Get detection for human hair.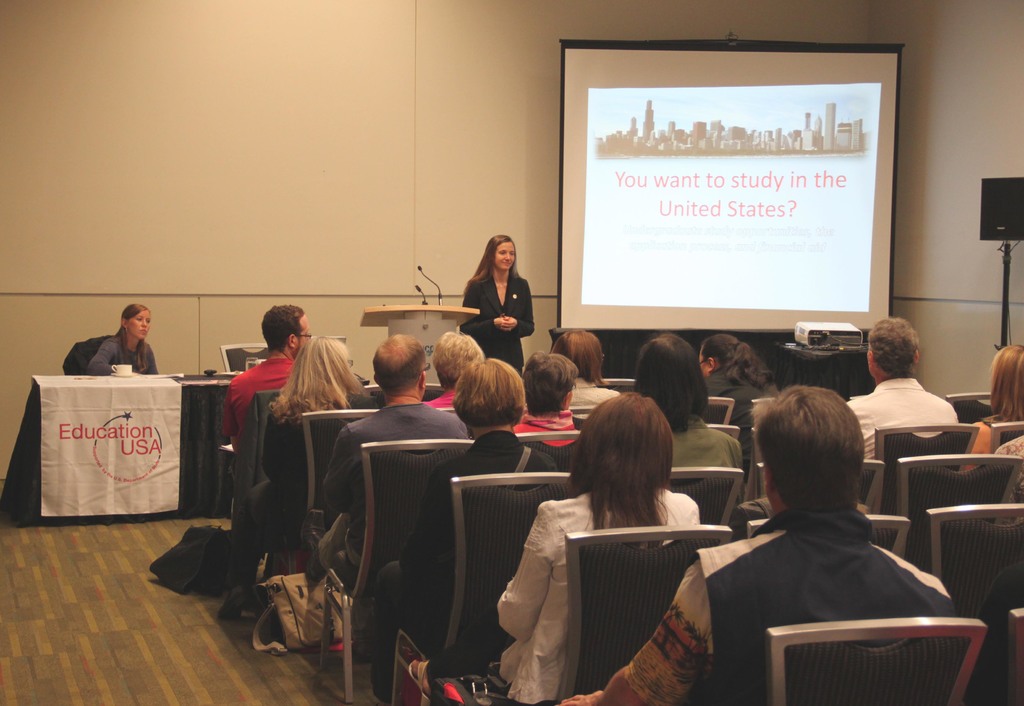
Detection: <bbox>467, 235, 522, 294</bbox>.
